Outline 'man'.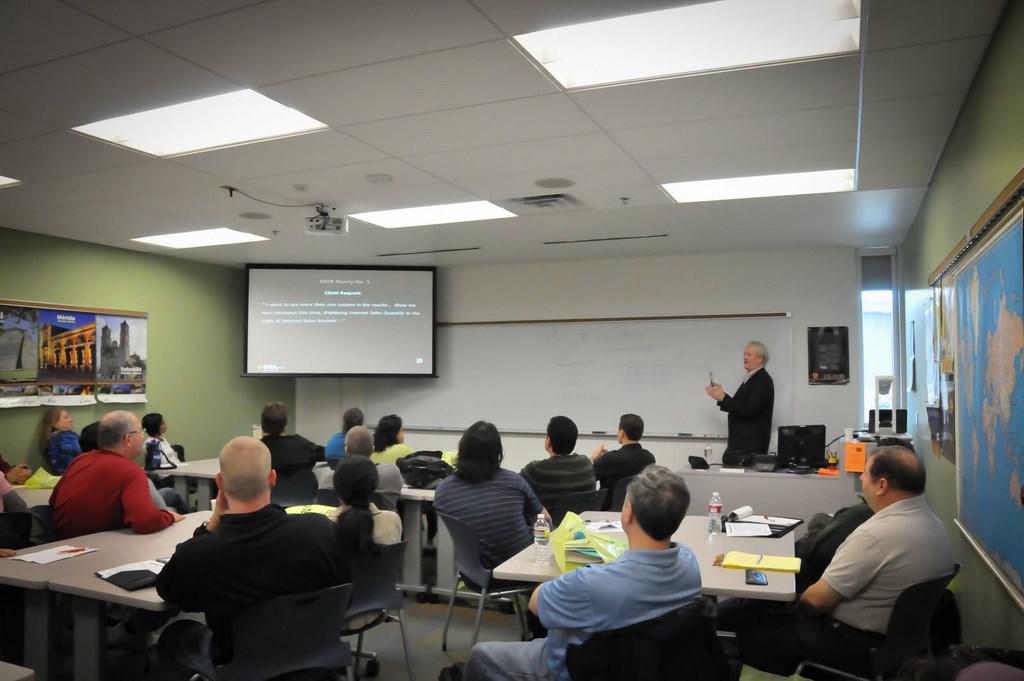
Outline: [x1=699, y1=337, x2=772, y2=464].
